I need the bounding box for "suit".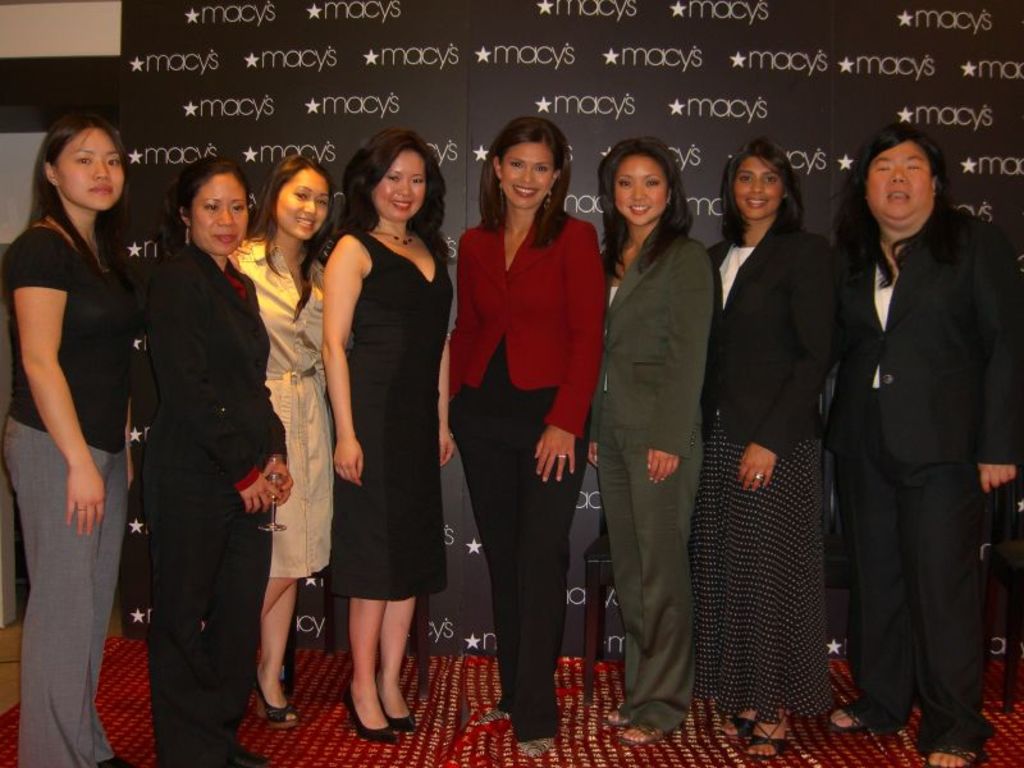
Here it is: bbox=(141, 237, 285, 767).
